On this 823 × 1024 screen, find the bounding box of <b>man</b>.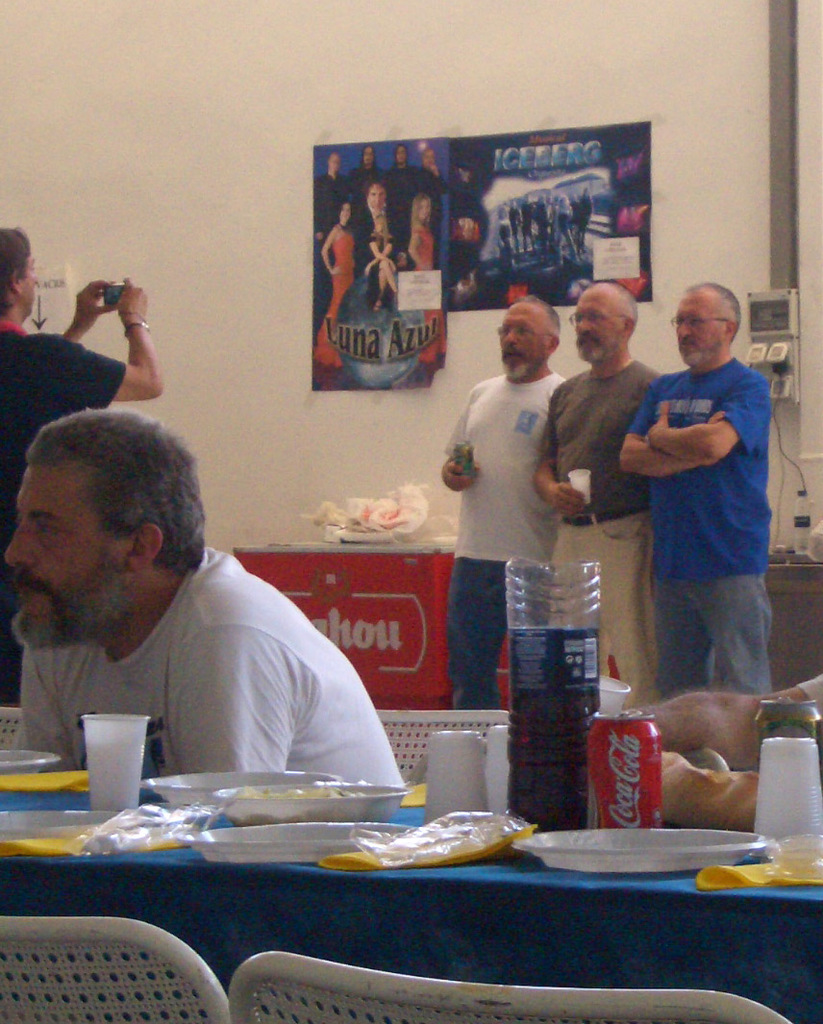
Bounding box: {"left": 433, "top": 296, "right": 571, "bottom": 712}.
